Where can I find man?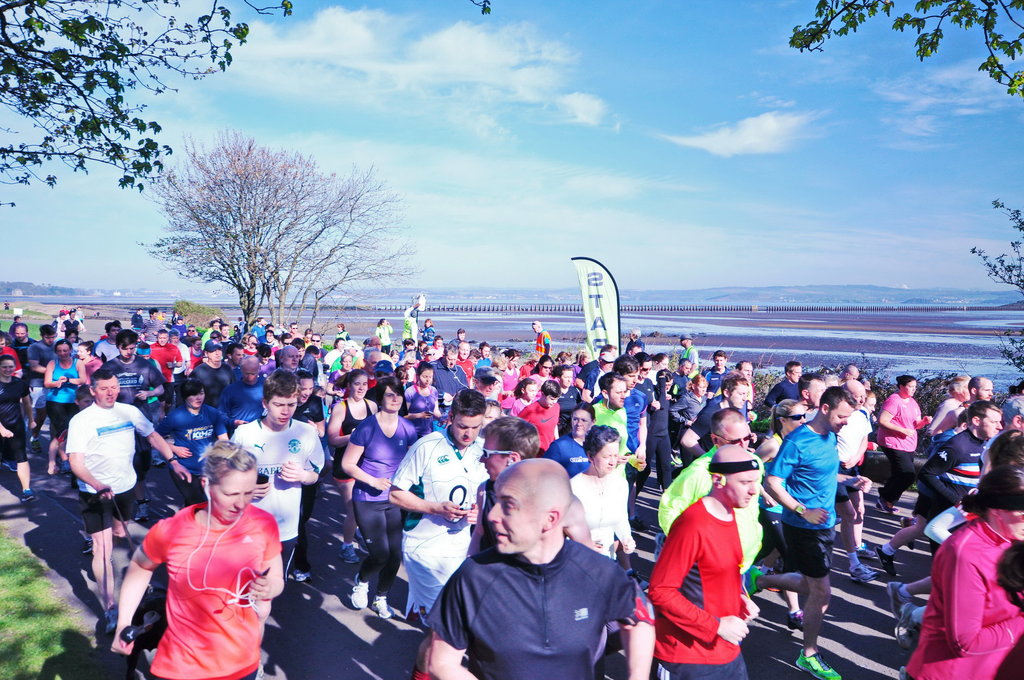
You can find it at [218, 355, 266, 428].
